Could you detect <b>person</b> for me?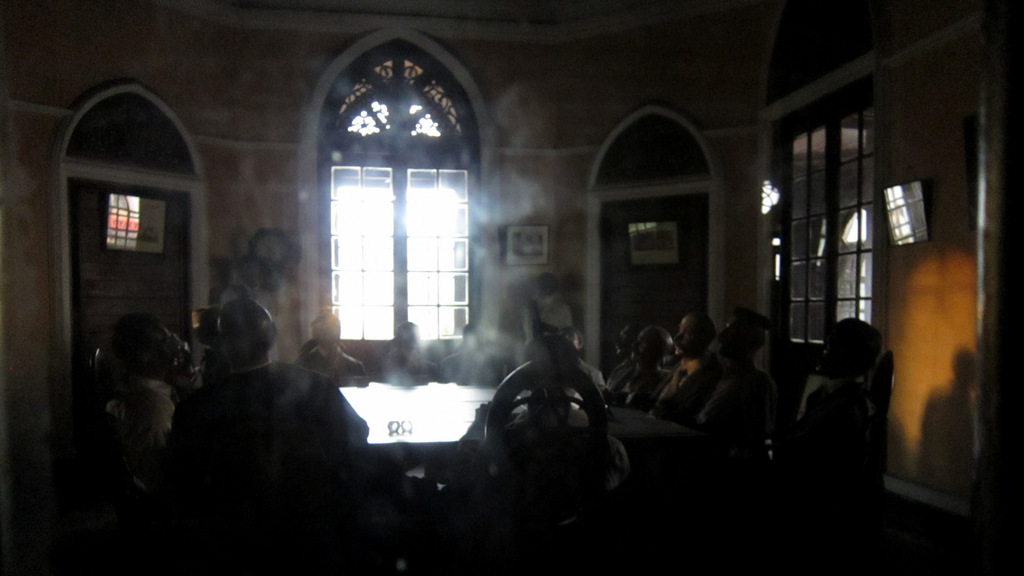
Detection result: 797,317,883,460.
